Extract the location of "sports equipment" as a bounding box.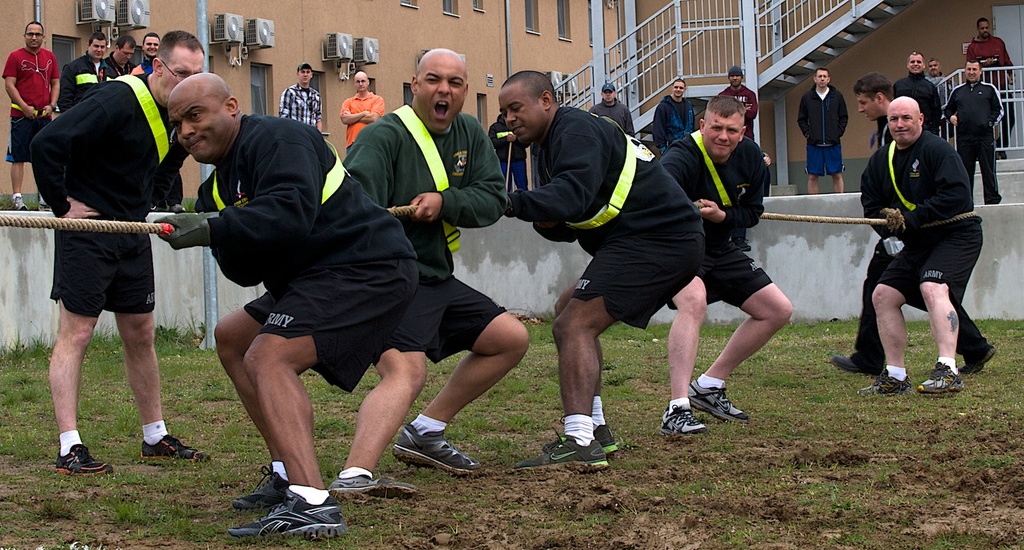
{"left": 330, "top": 472, "right": 414, "bottom": 499}.
